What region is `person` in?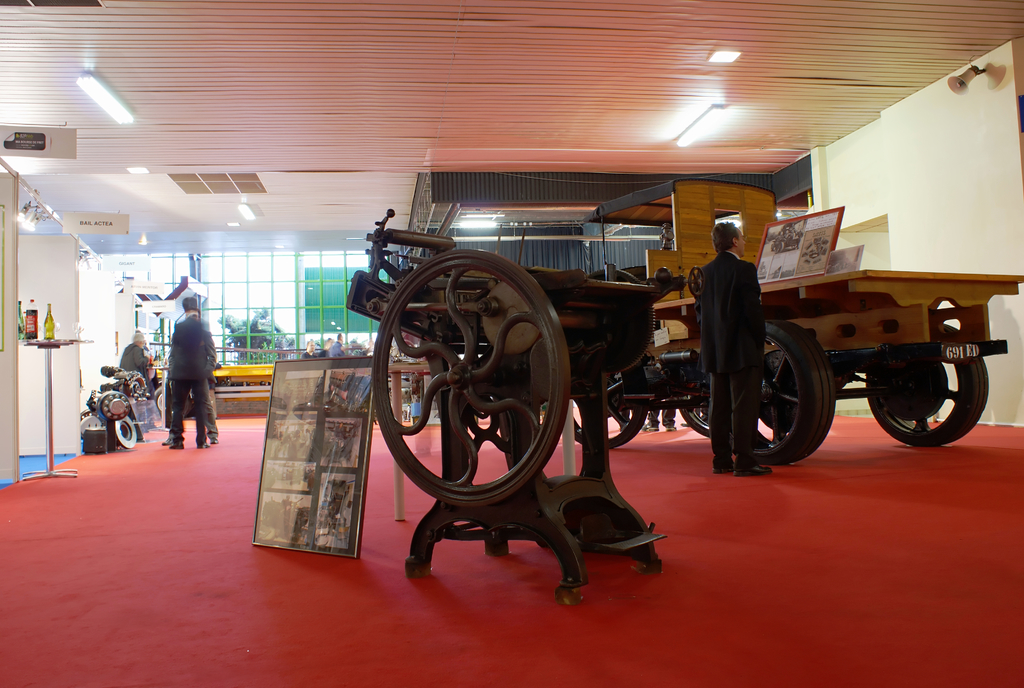
(x1=113, y1=329, x2=156, y2=396).
